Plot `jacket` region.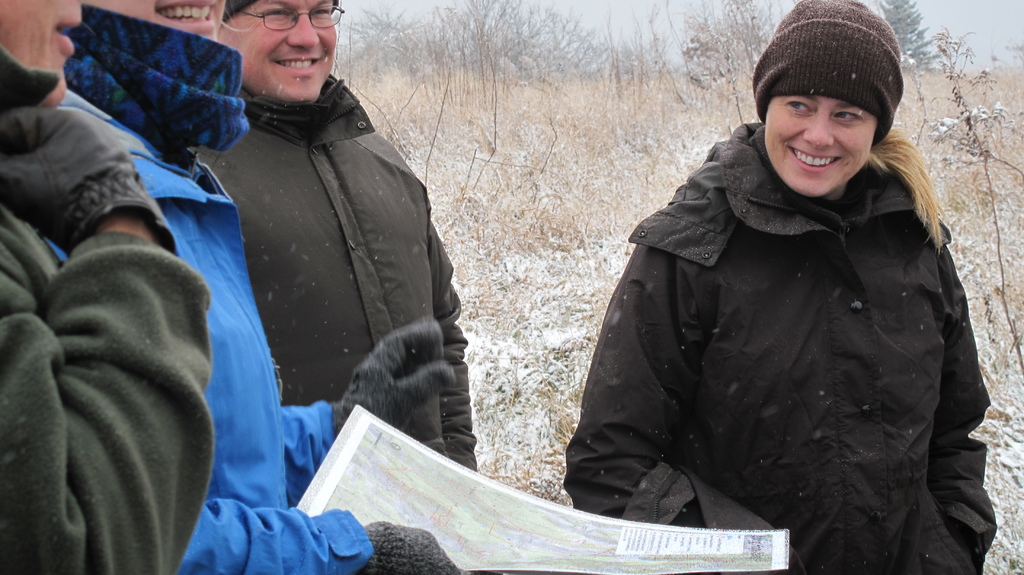
Plotted at rect(0, 40, 218, 571).
